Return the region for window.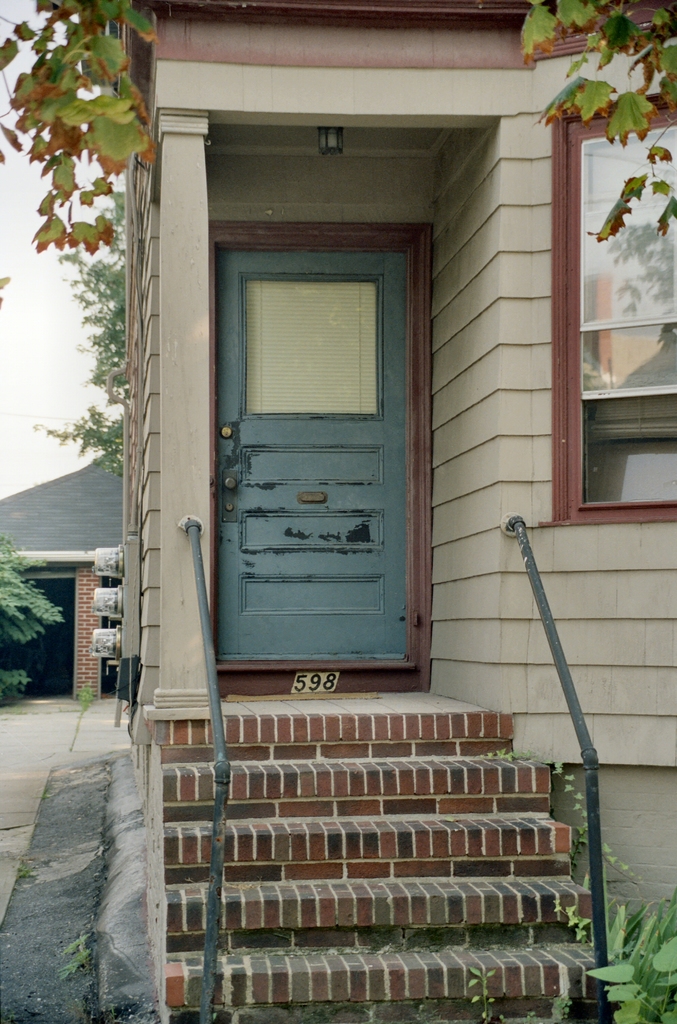
bbox=(539, 16, 661, 550).
